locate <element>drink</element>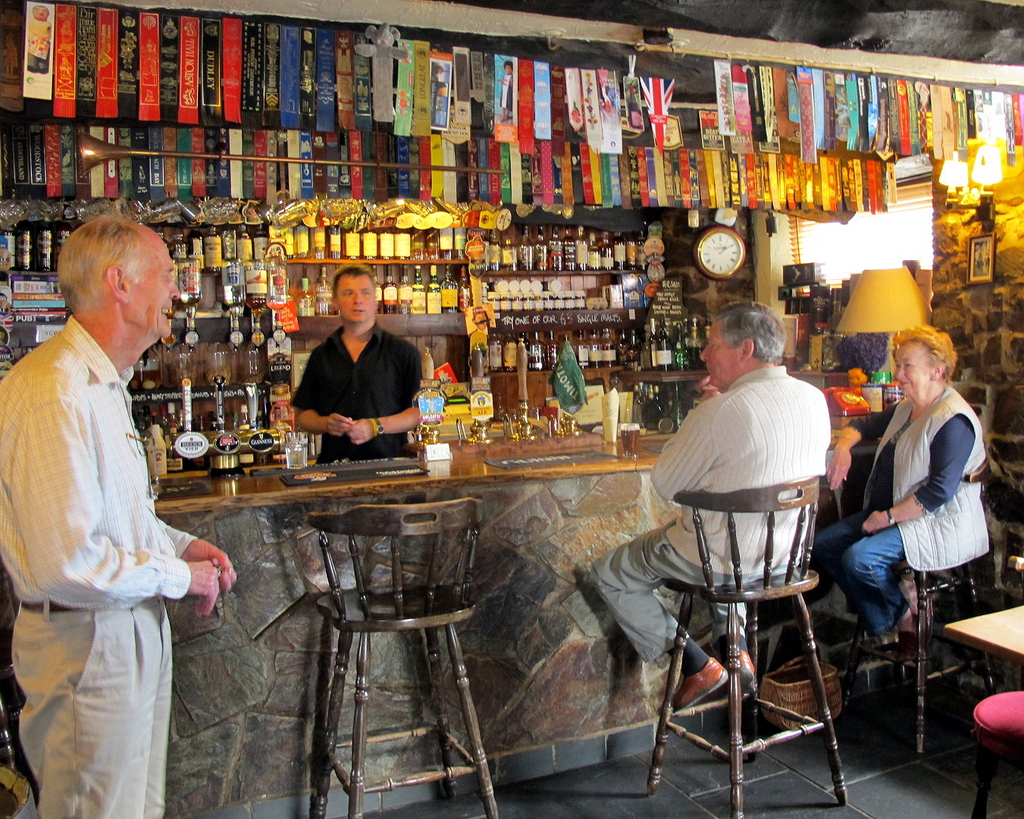
BBox(268, 262, 290, 329)
